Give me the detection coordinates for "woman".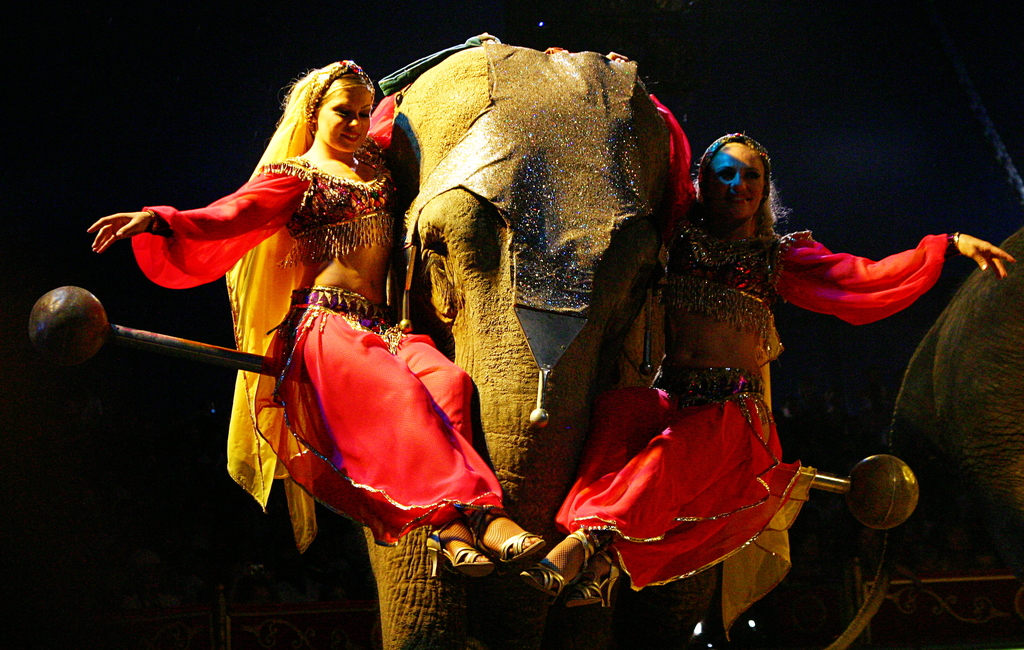
pyautogui.locateOnScreen(513, 122, 1016, 617).
